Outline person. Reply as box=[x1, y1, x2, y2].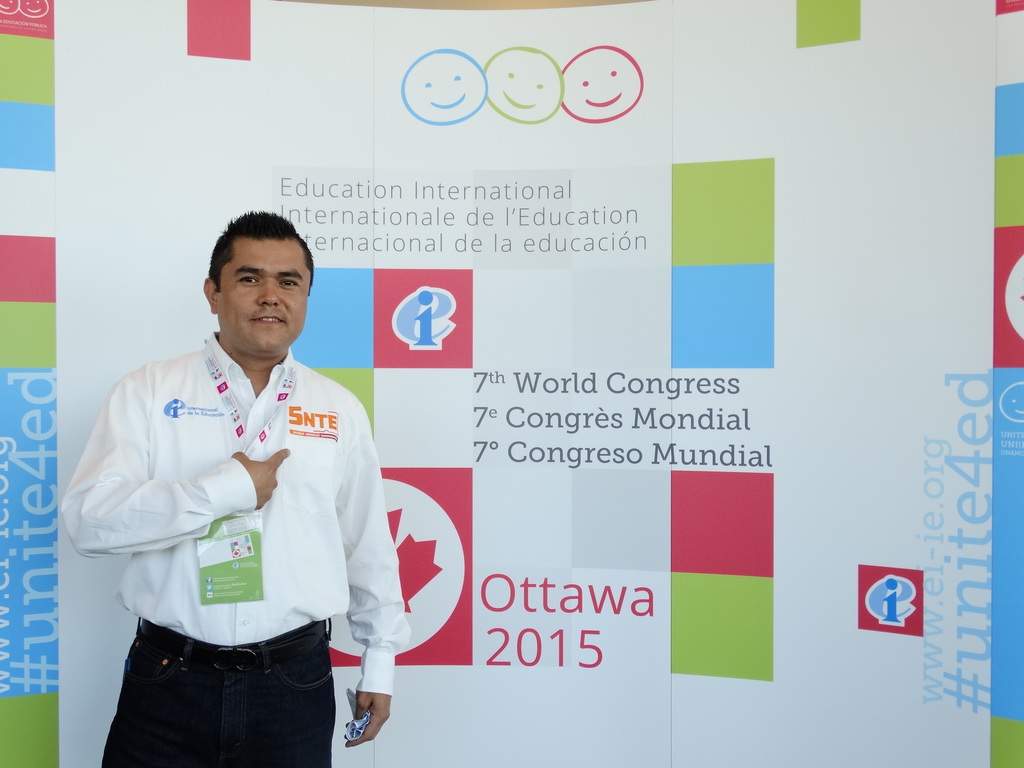
box=[56, 207, 412, 767].
